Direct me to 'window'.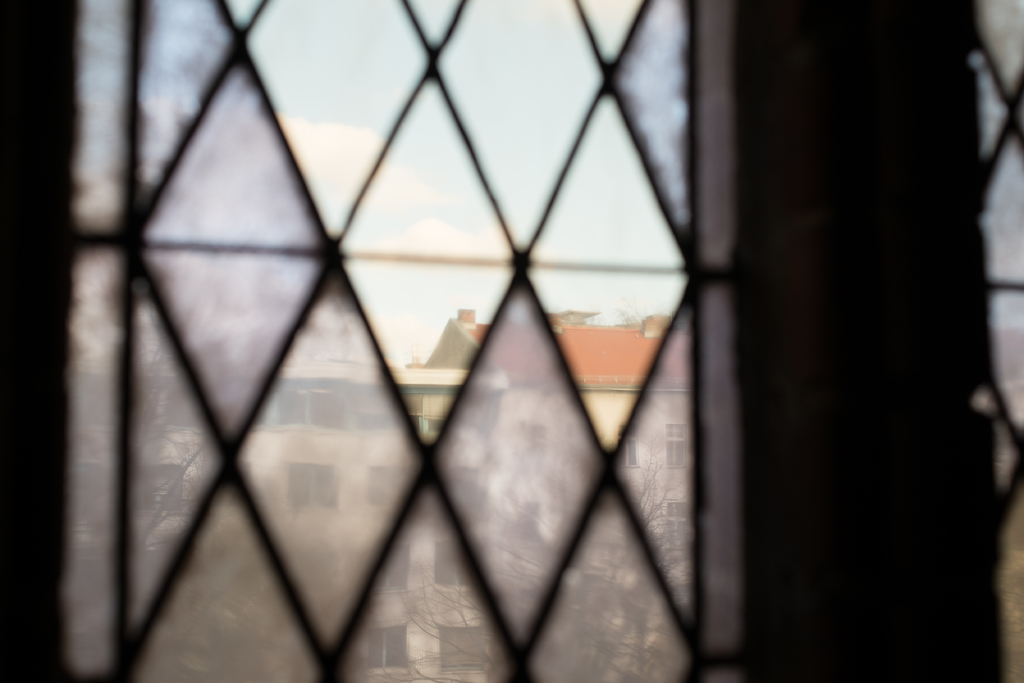
Direction: region(0, 0, 1023, 682).
